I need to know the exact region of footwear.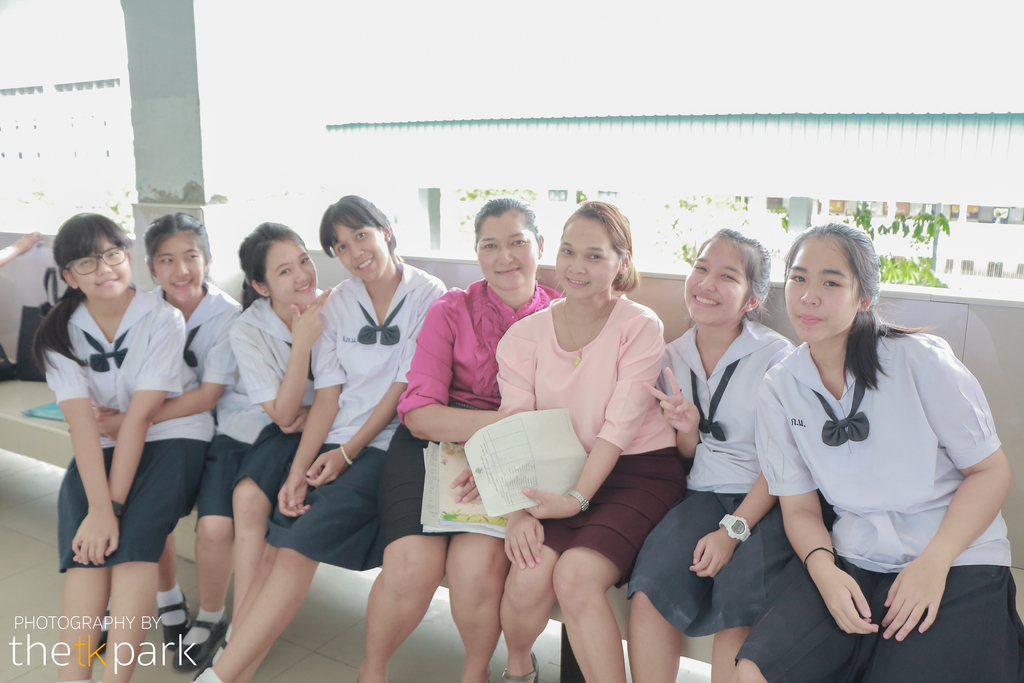
Region: rect(154, 591, 193, 654).
